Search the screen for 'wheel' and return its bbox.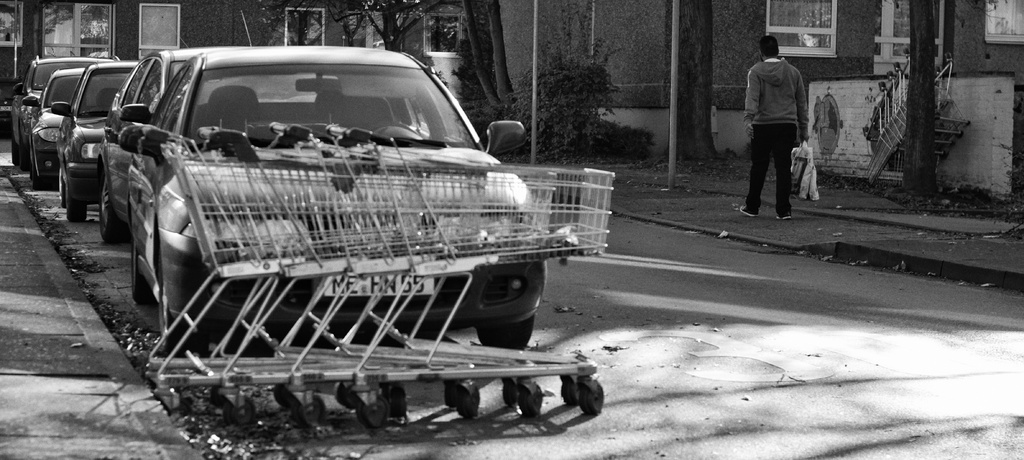
Found: select_region(475, 314, 537, 355).
